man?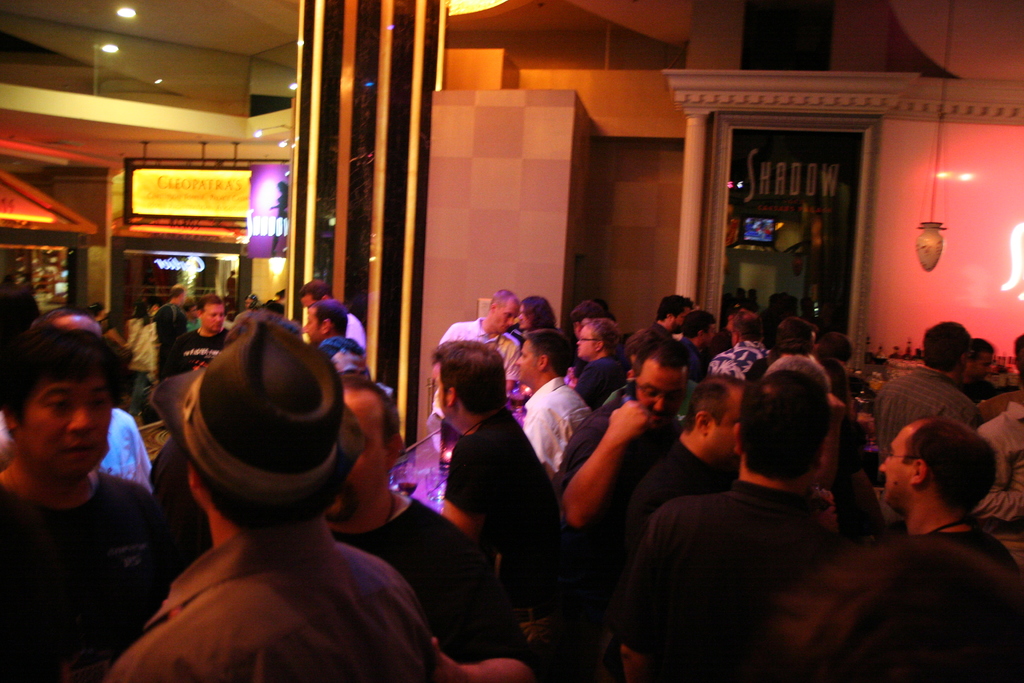
<bbox>778, 318, 815, 347</bbox>
